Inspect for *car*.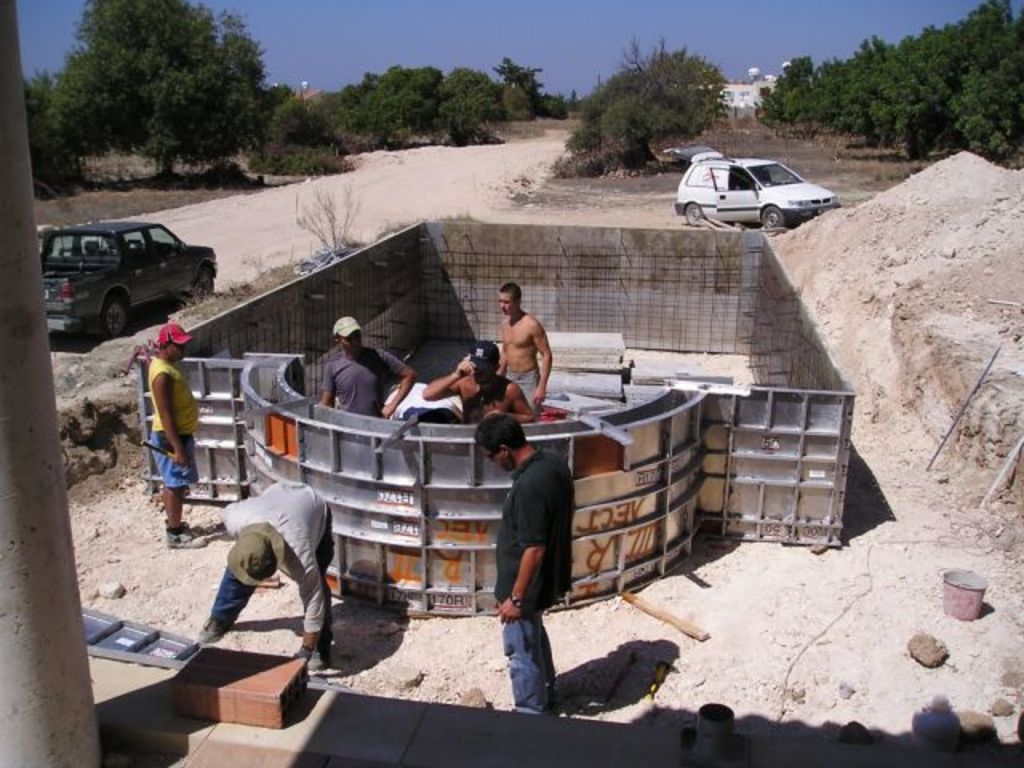
Inspection: crop(30, 205, 210, 334).
